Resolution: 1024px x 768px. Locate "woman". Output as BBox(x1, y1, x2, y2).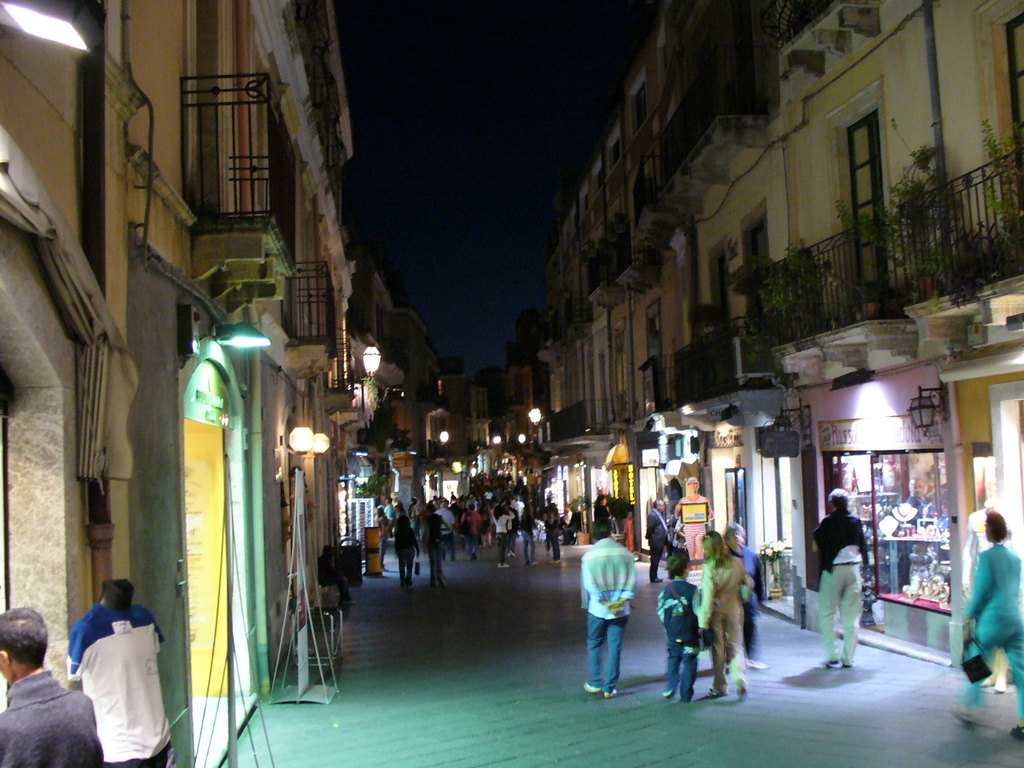
BBox(392, 516, 421, 587).
